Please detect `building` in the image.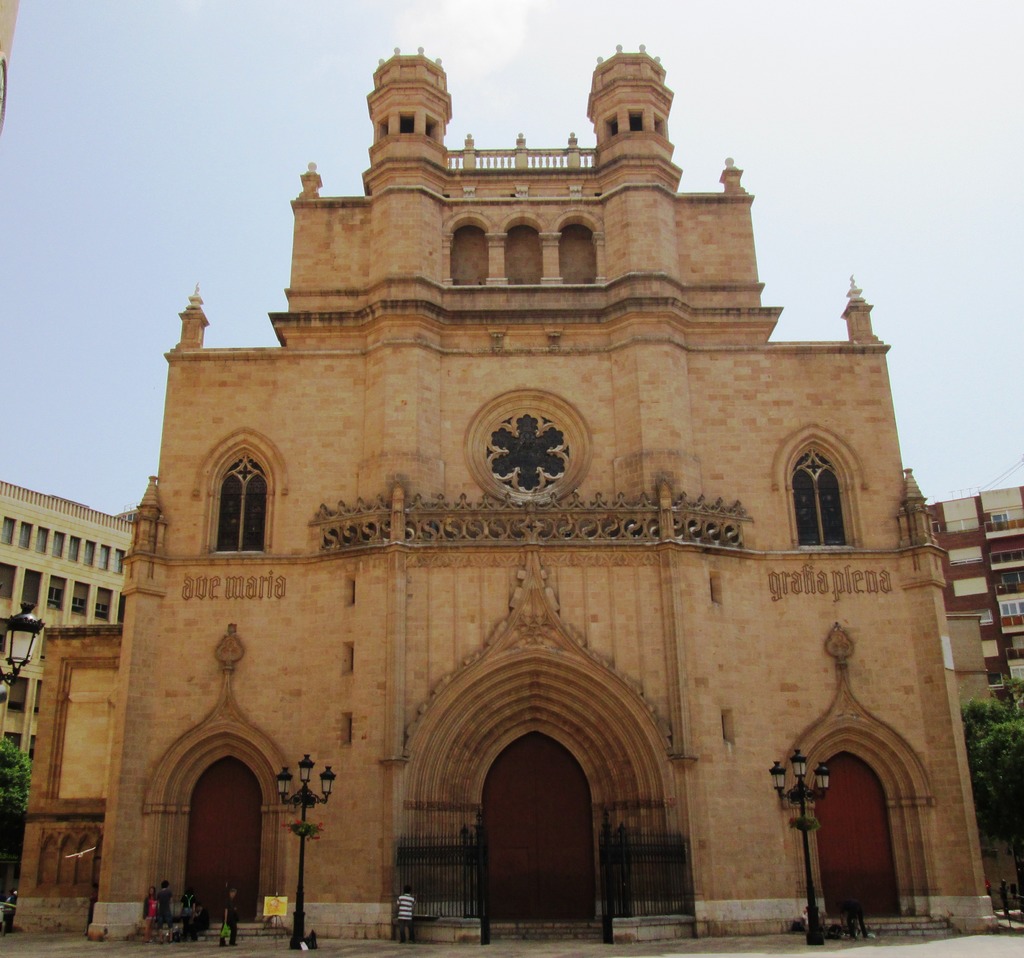
l=0, t=471, r=138, b=830.
